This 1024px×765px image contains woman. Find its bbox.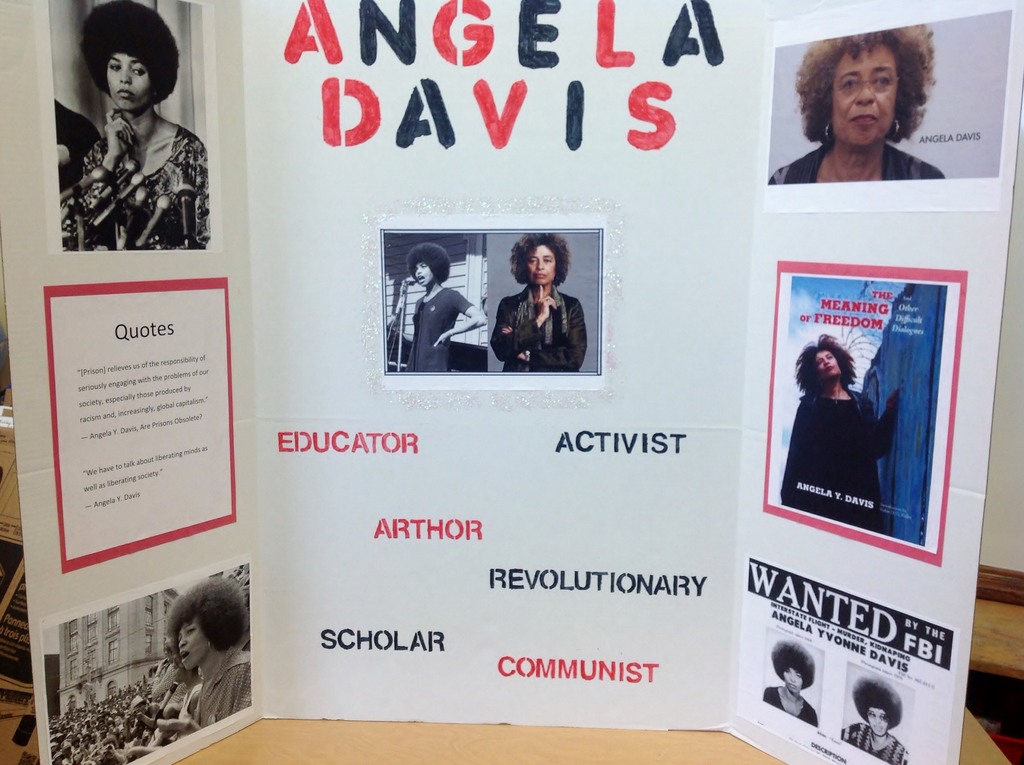
Rect(778, 38, 959, 188).
